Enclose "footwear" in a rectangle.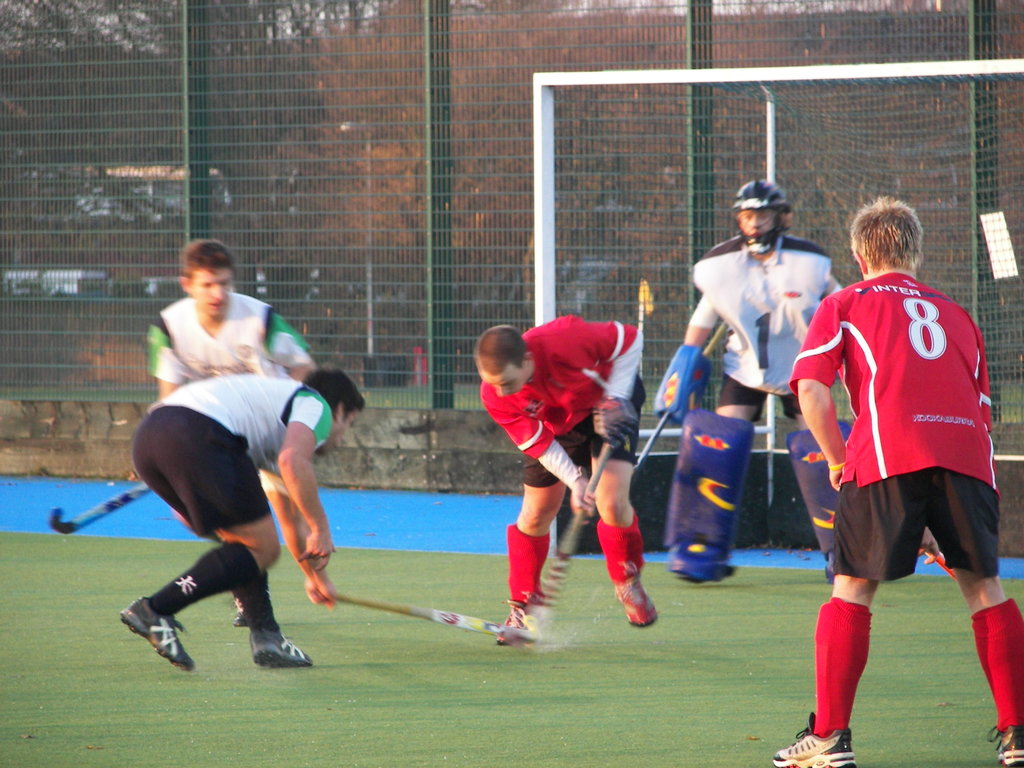
bbox=(615, 569, 662, 631).
